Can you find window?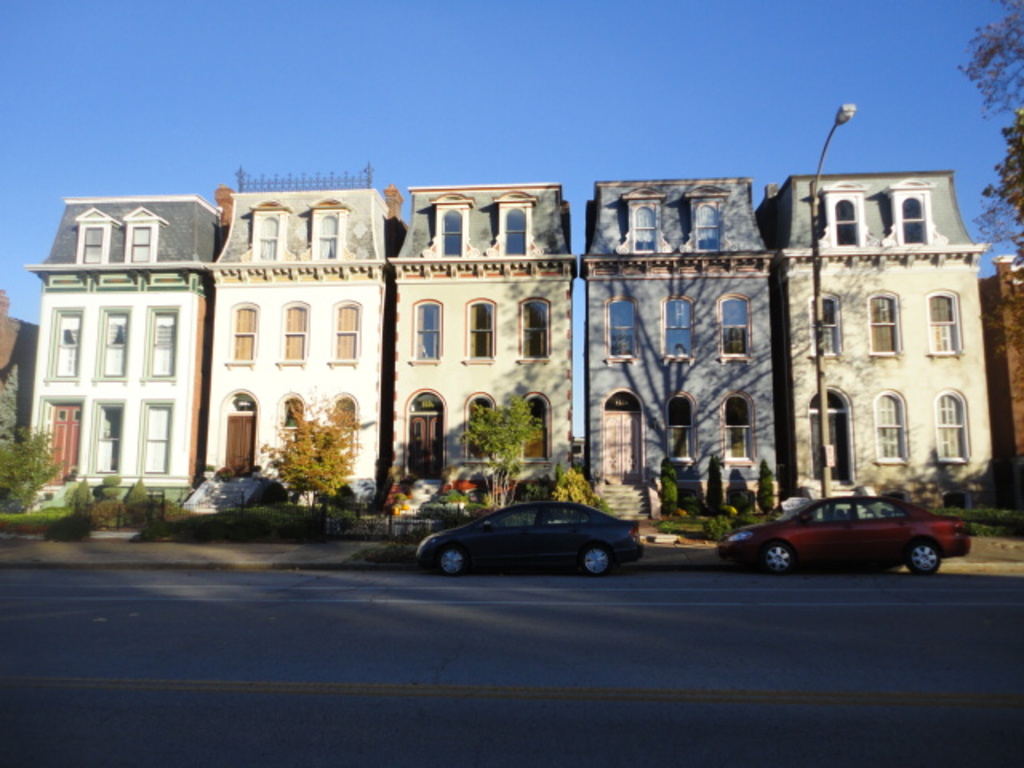
Yes, bounding box: [left=250, top=197, right=291, bottom=254].
